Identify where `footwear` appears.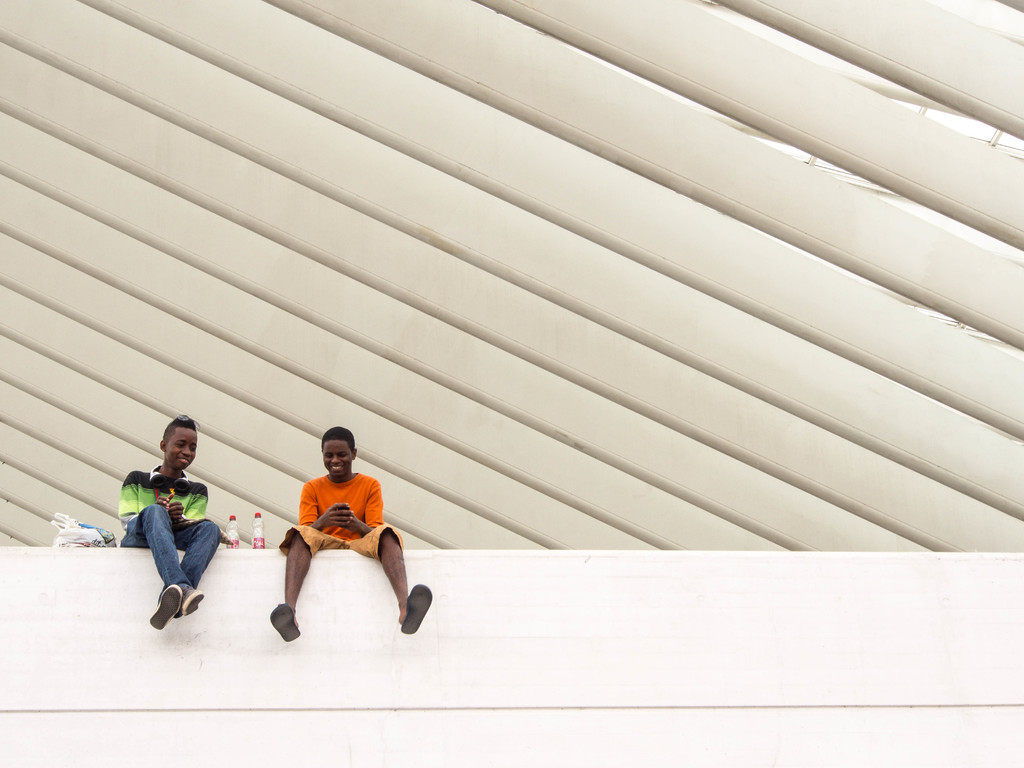
Appears at select_region(134, 580, 198, 645).
